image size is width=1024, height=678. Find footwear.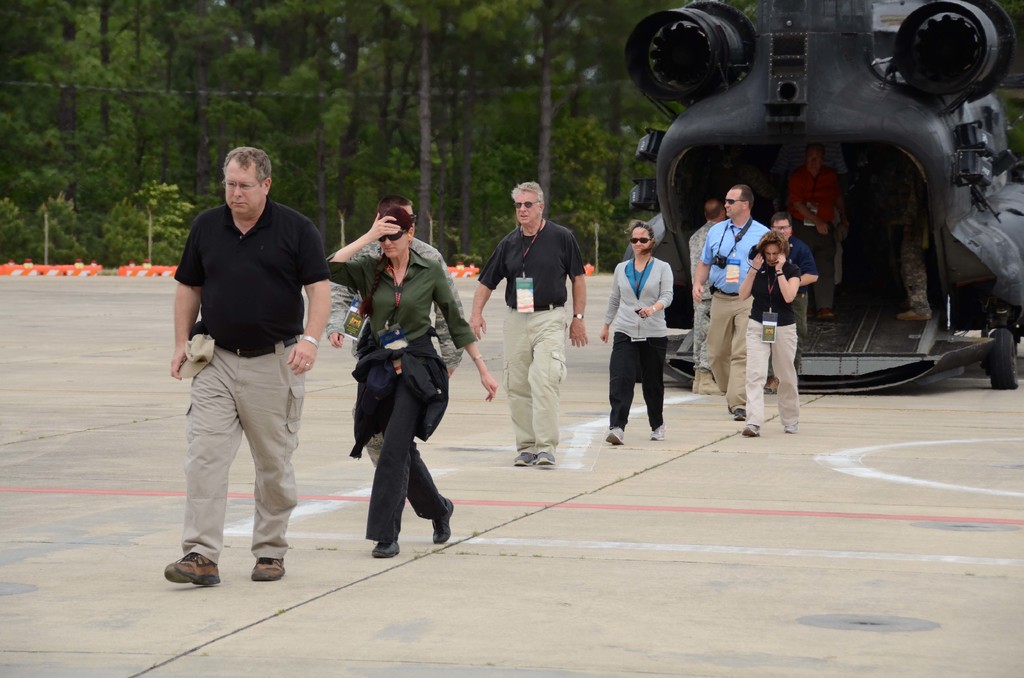
select_region(429, 497, 454, 545).
